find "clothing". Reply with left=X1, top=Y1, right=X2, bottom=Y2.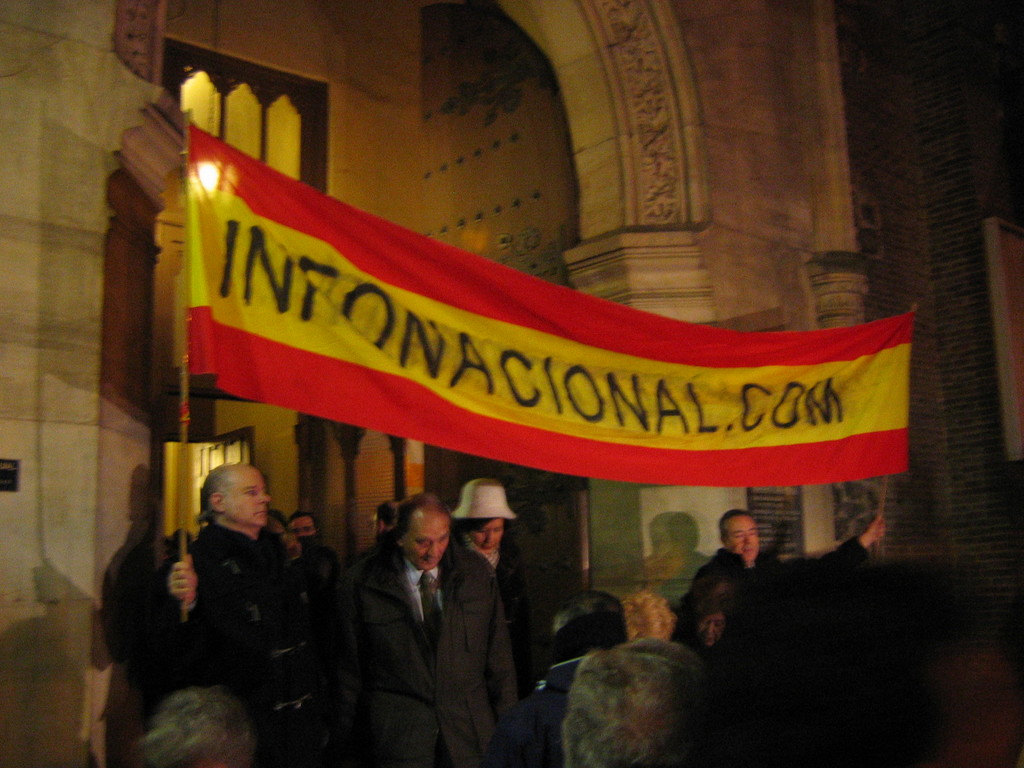
left=336, top=538, right=518, bottom=767.
